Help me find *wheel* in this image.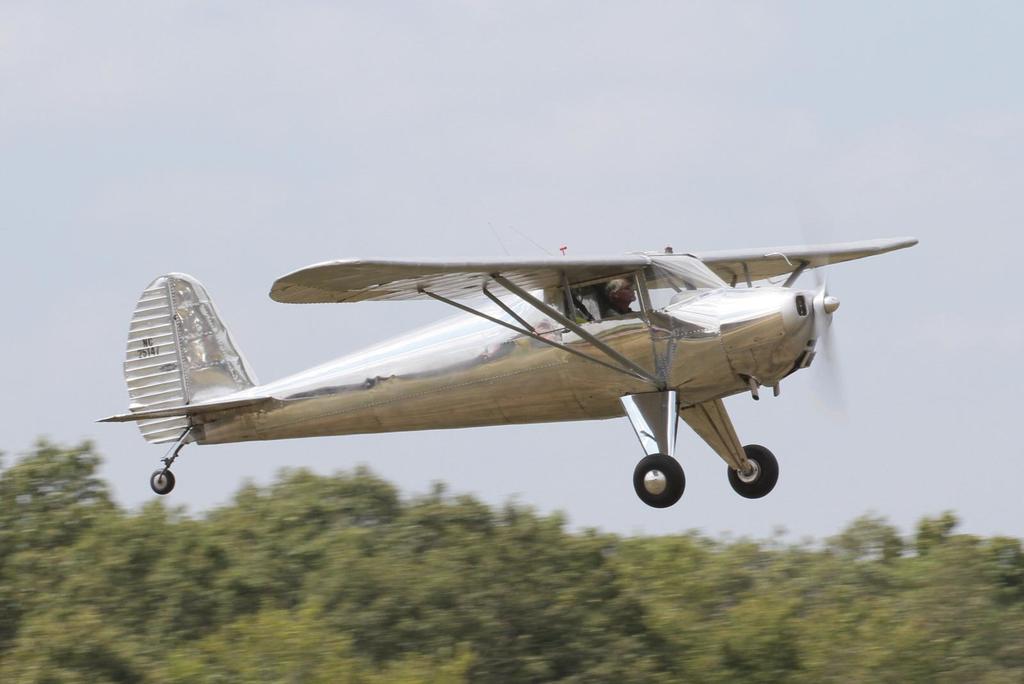
Found it: 728, 443, 778, 498.
